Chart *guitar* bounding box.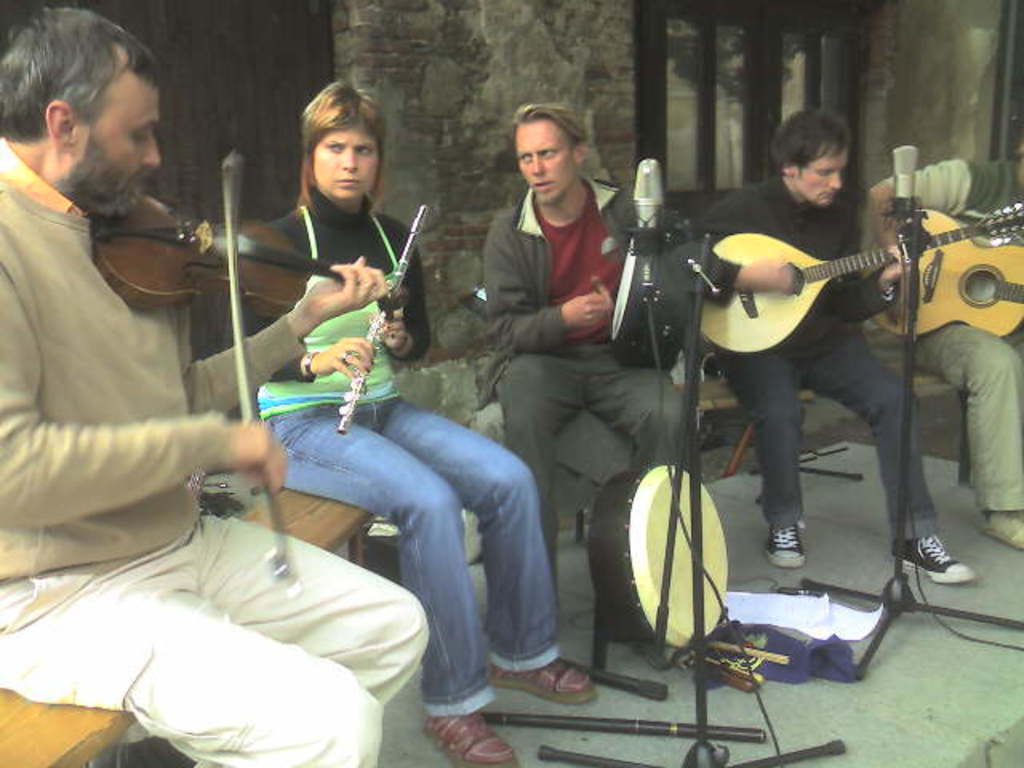
Charted: Rect(869, 208, 1022, 344).
